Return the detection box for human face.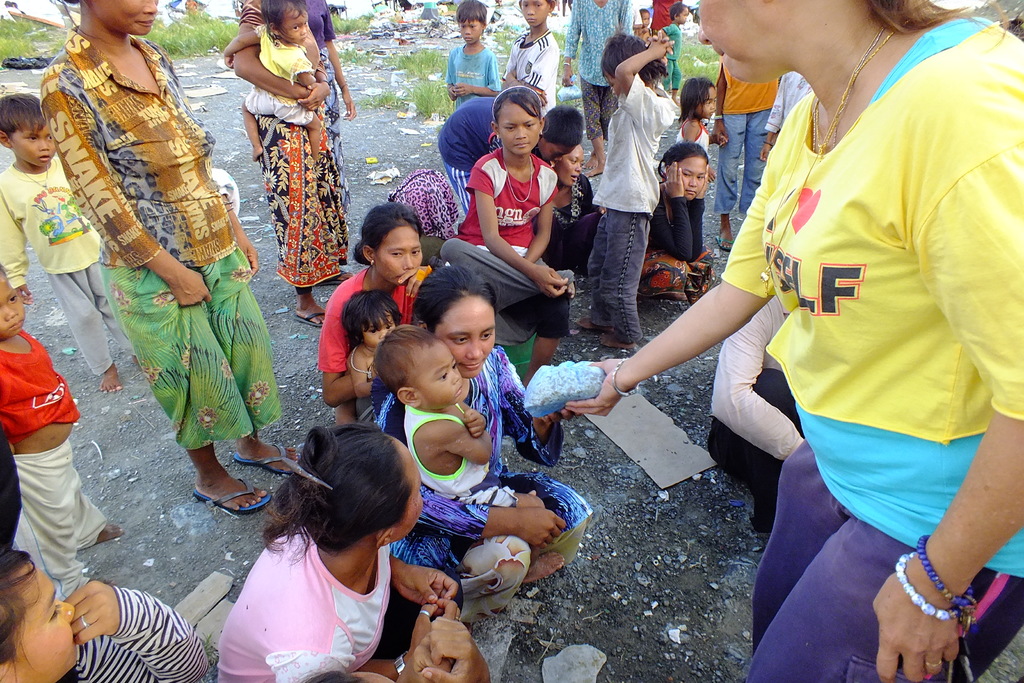
496,99,542,154.
